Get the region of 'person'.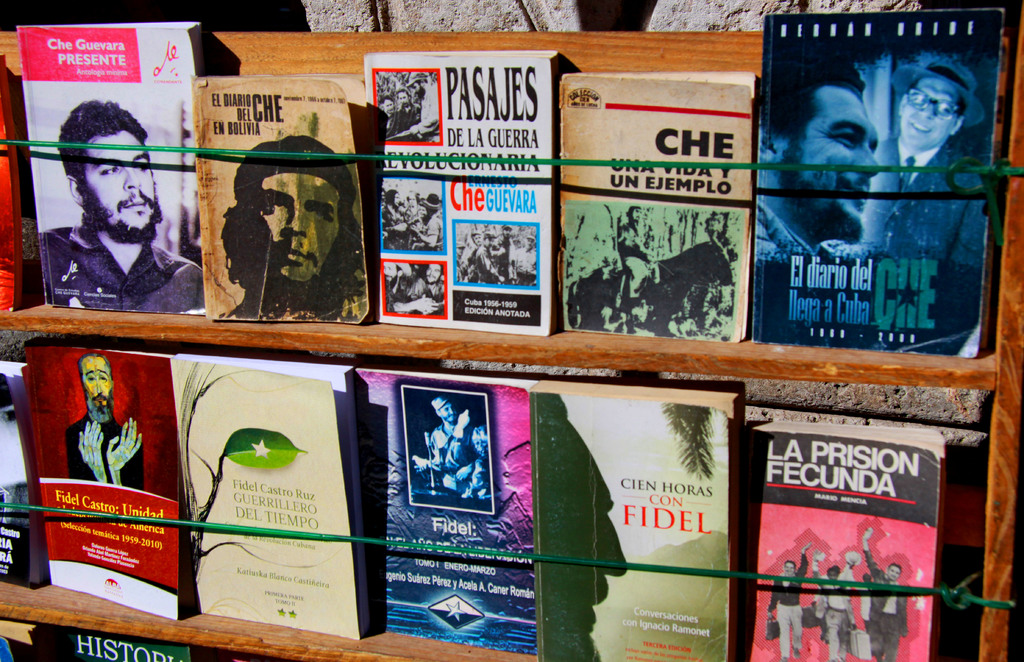
x1=222 y1=136 x2=369 y2=321.
